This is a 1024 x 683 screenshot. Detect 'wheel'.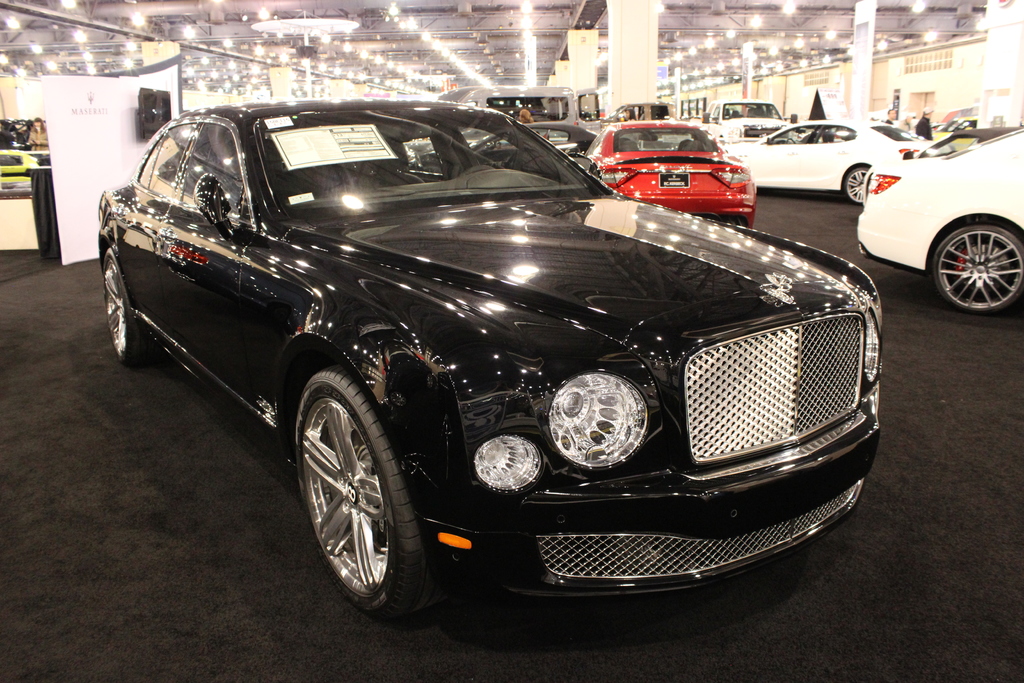
bbox(100, 248, 155, 366).
